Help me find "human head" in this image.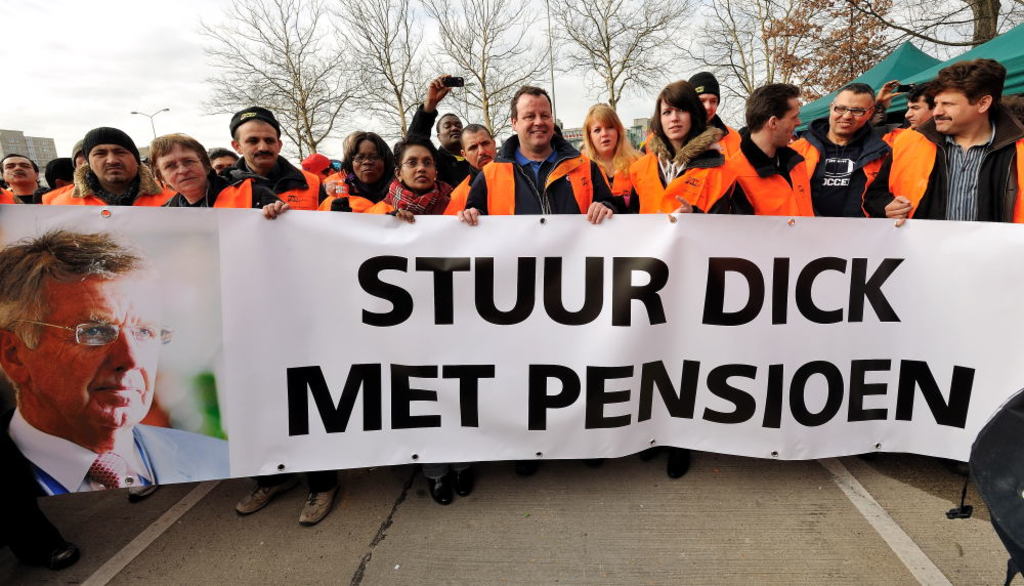
Found it: (x1=436, y1=113, x2=464, y2=149).
